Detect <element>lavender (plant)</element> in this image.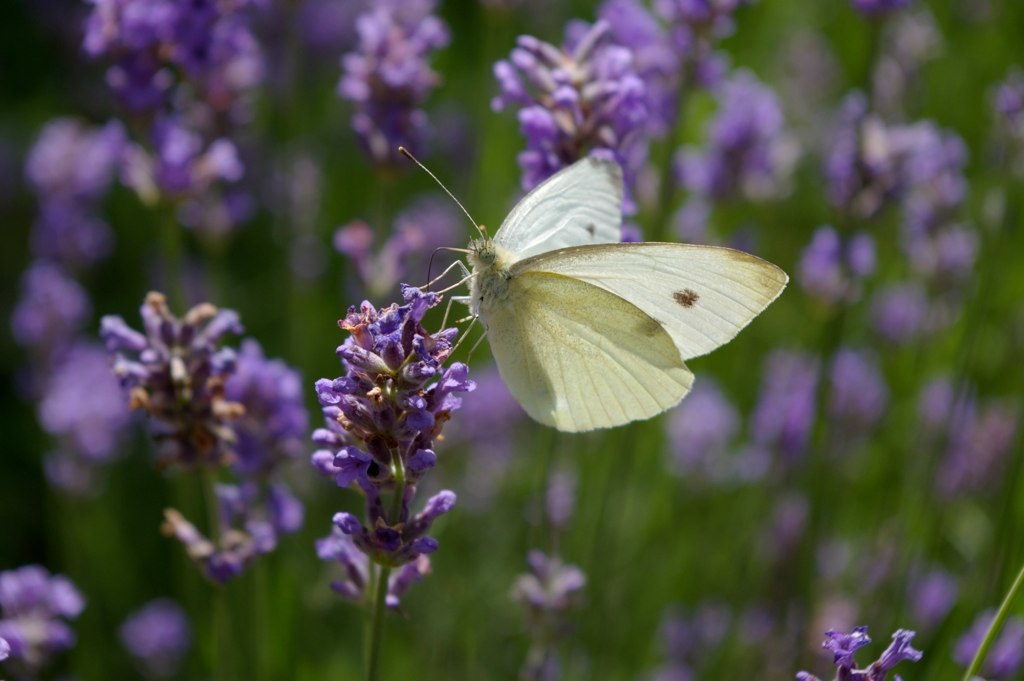
Detection: bbox=(0, 557, 83, 680).
